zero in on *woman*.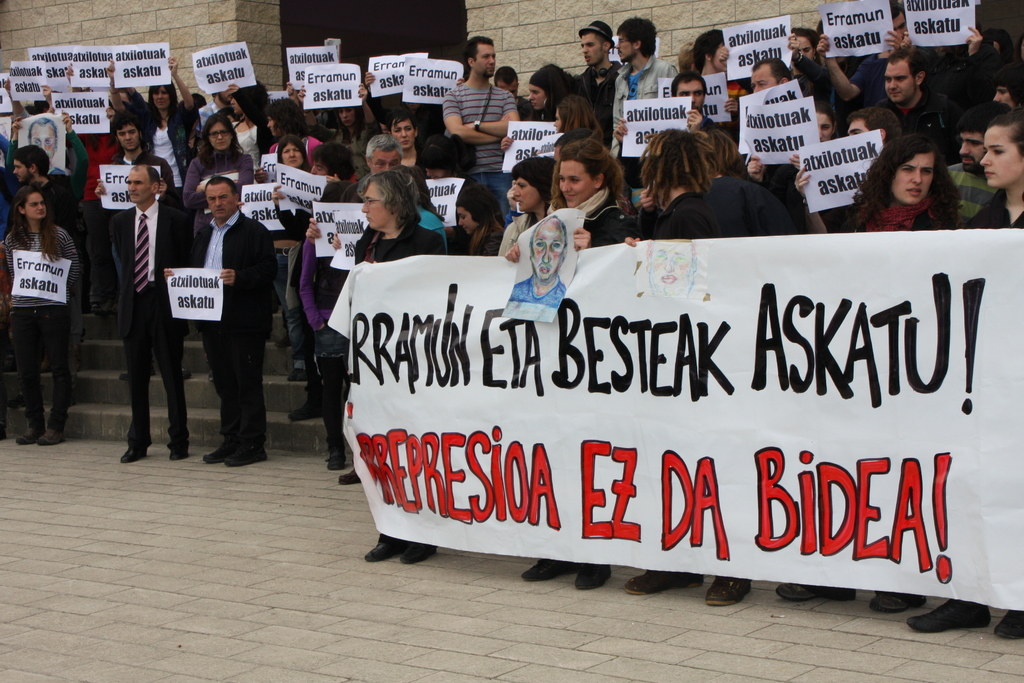
Zeroed in: (109,45,196,183).
